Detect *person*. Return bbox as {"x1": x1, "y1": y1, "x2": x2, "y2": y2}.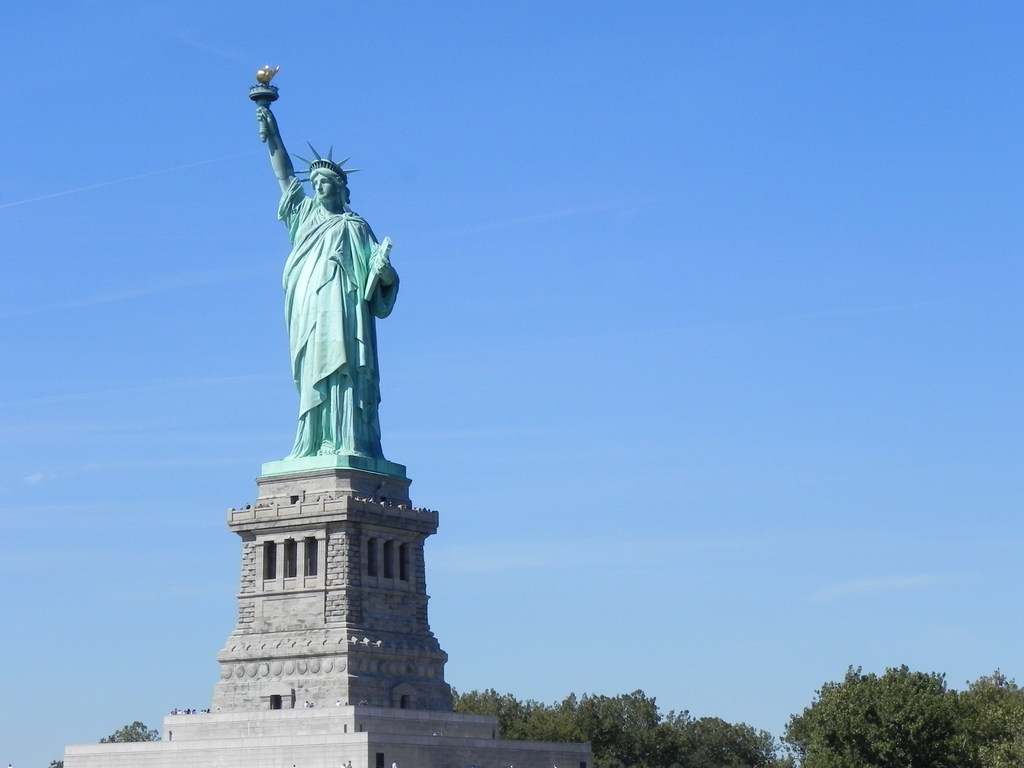
{"x1": 255, "y1": 105, "x2": 407, "y2": 460}.
